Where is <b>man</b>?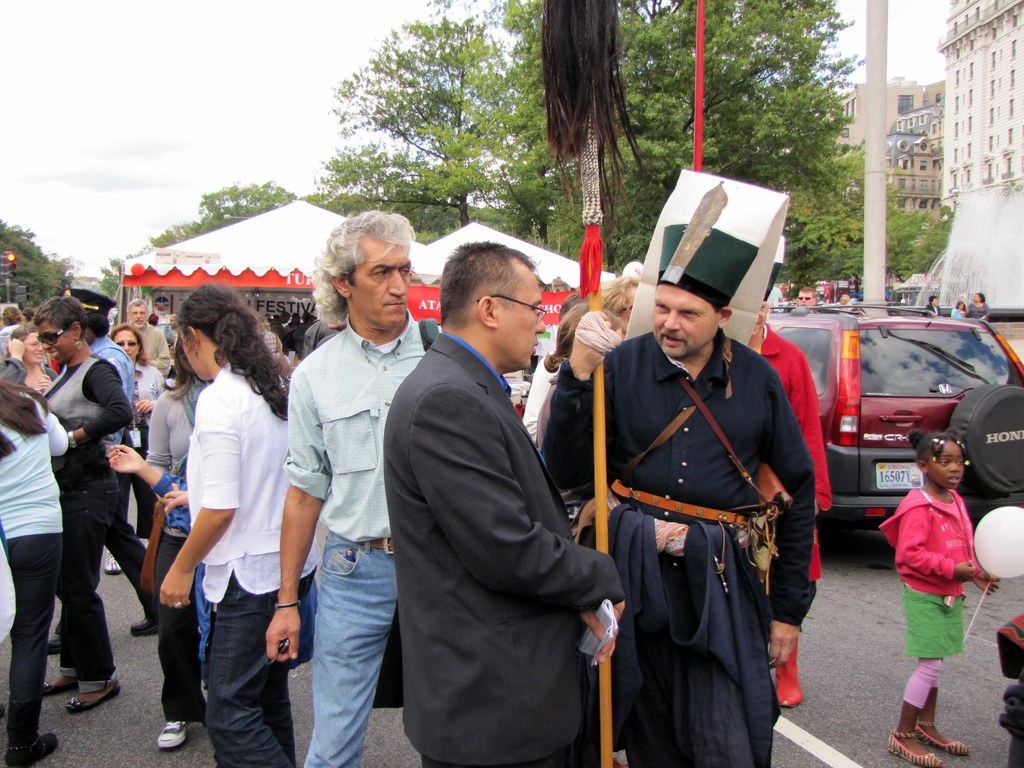
<bbox>0, 307, 25, 355</bbox>.
